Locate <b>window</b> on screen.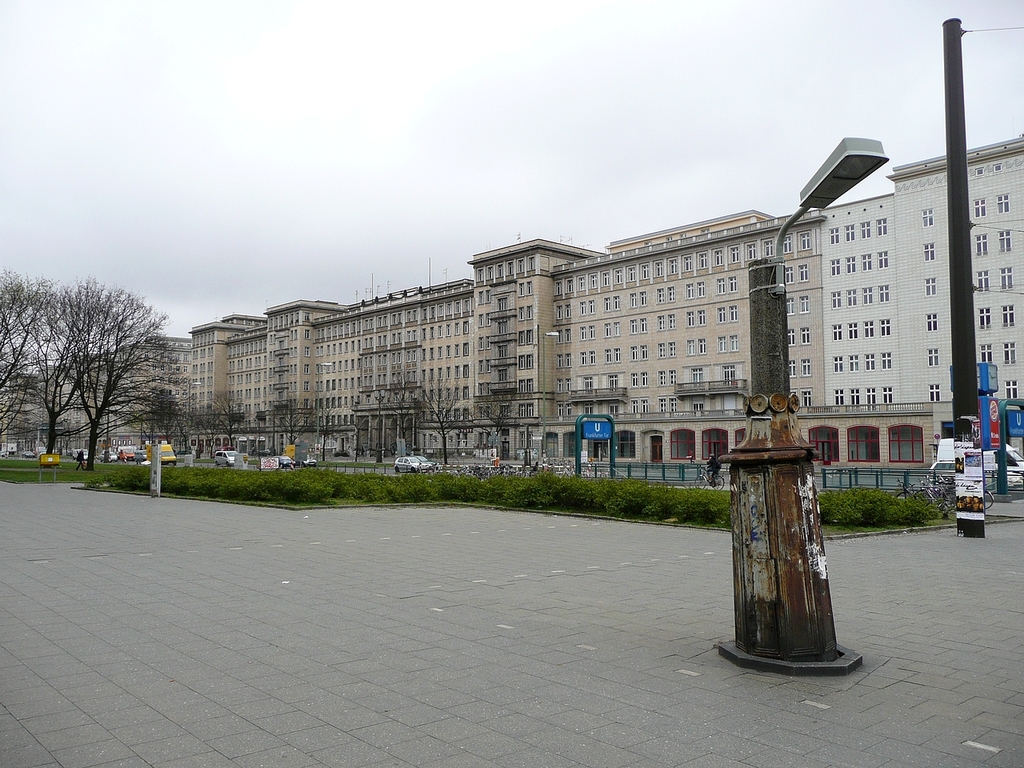
On screen at 830, 290, 844, 306.
